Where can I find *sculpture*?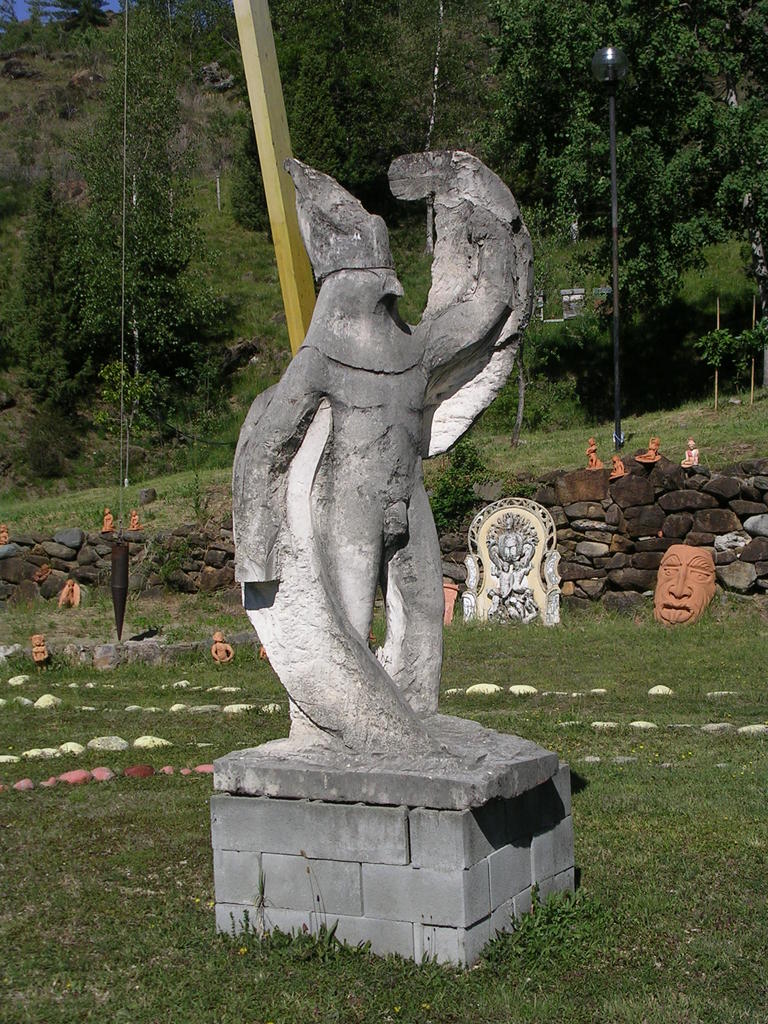
You can find it at Rect(212, 148, 544, 771).
